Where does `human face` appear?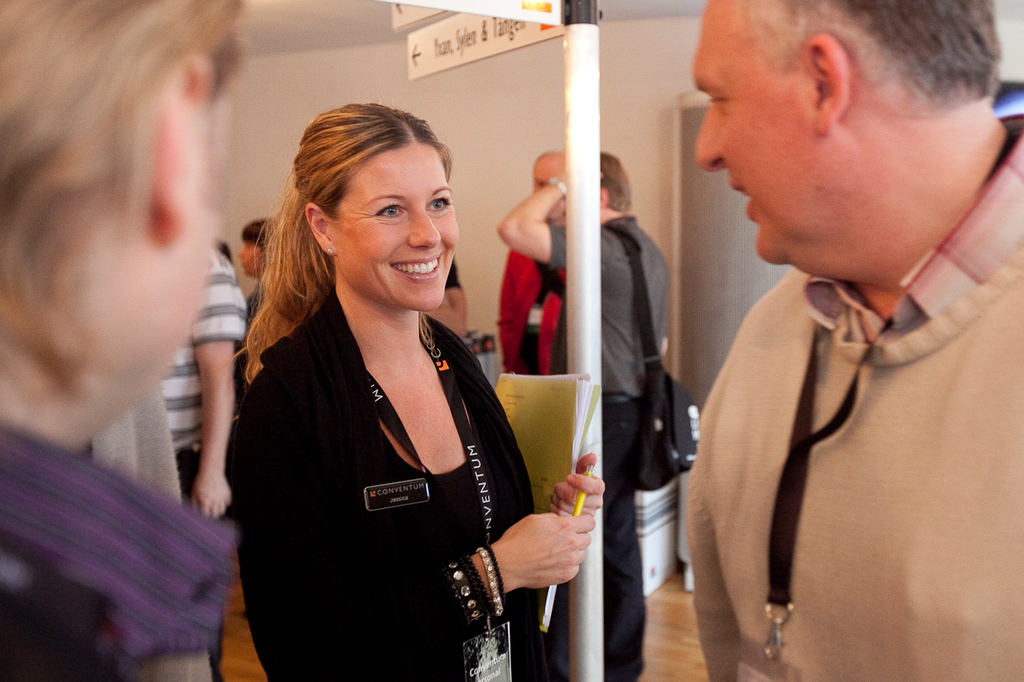
Appears at BBox(334, 134, 454, 307).
